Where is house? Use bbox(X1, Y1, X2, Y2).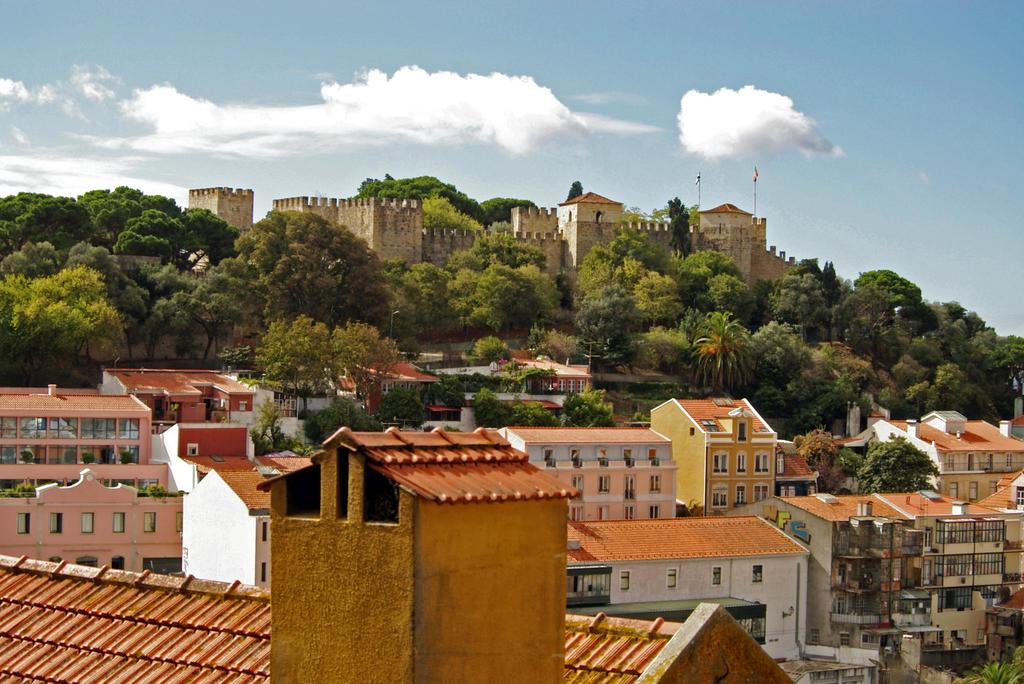
bbox(102, 358, 264, 461).
